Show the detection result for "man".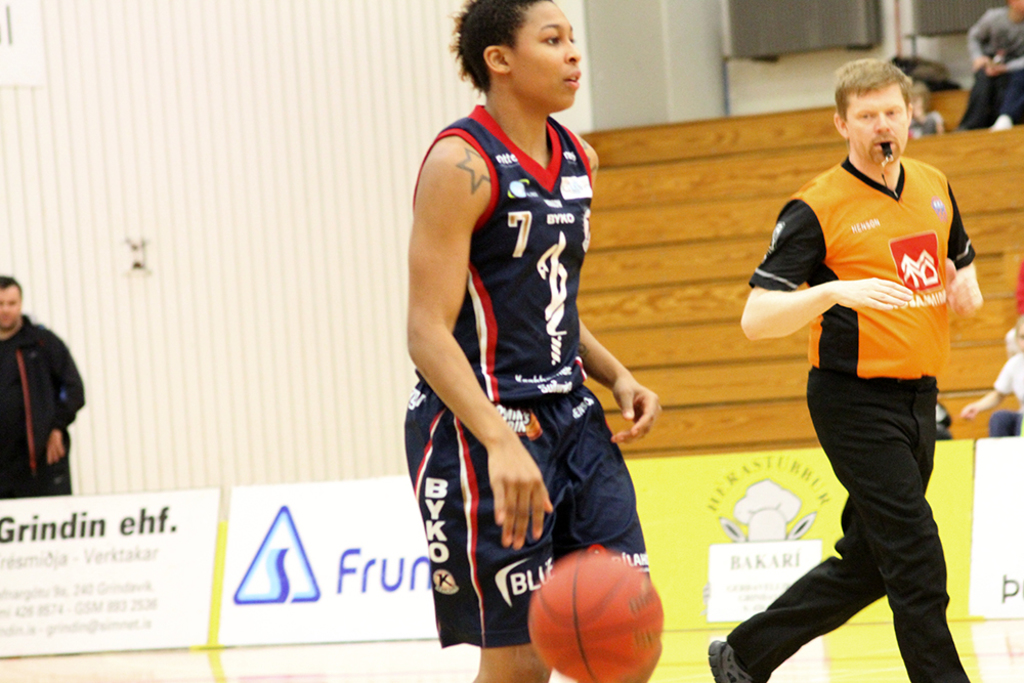
[left=955, top=0, right=1023, bottom=127].
